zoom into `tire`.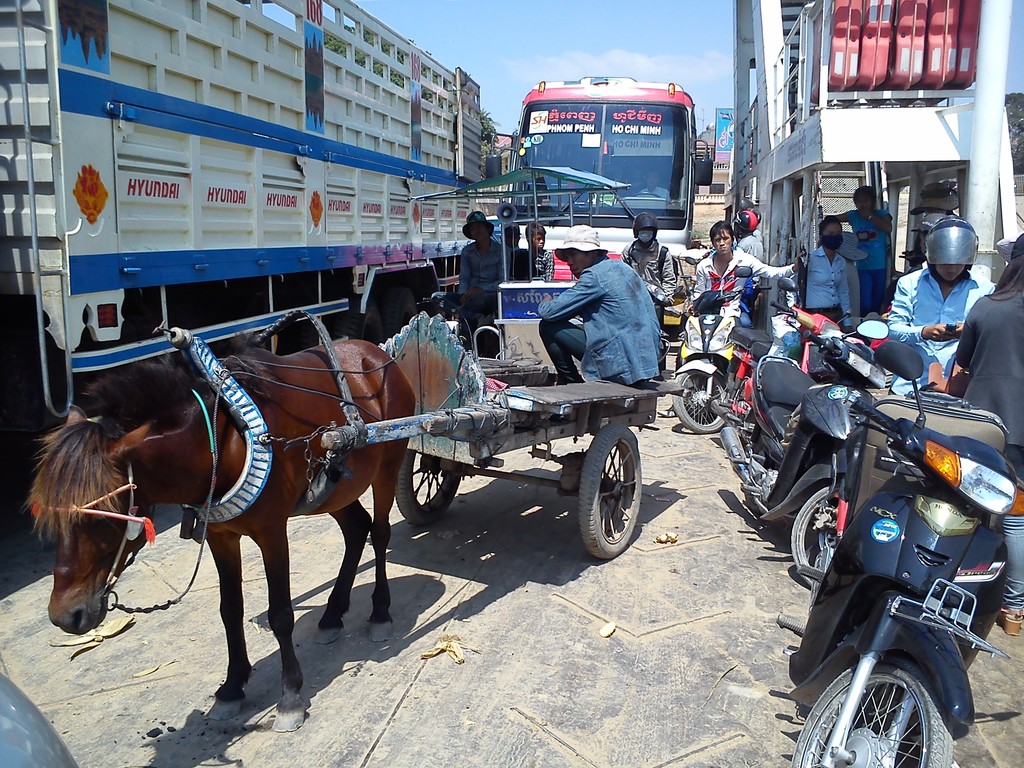
Zoom target: (x1=669, y1=369, x2=733, y2=435).
